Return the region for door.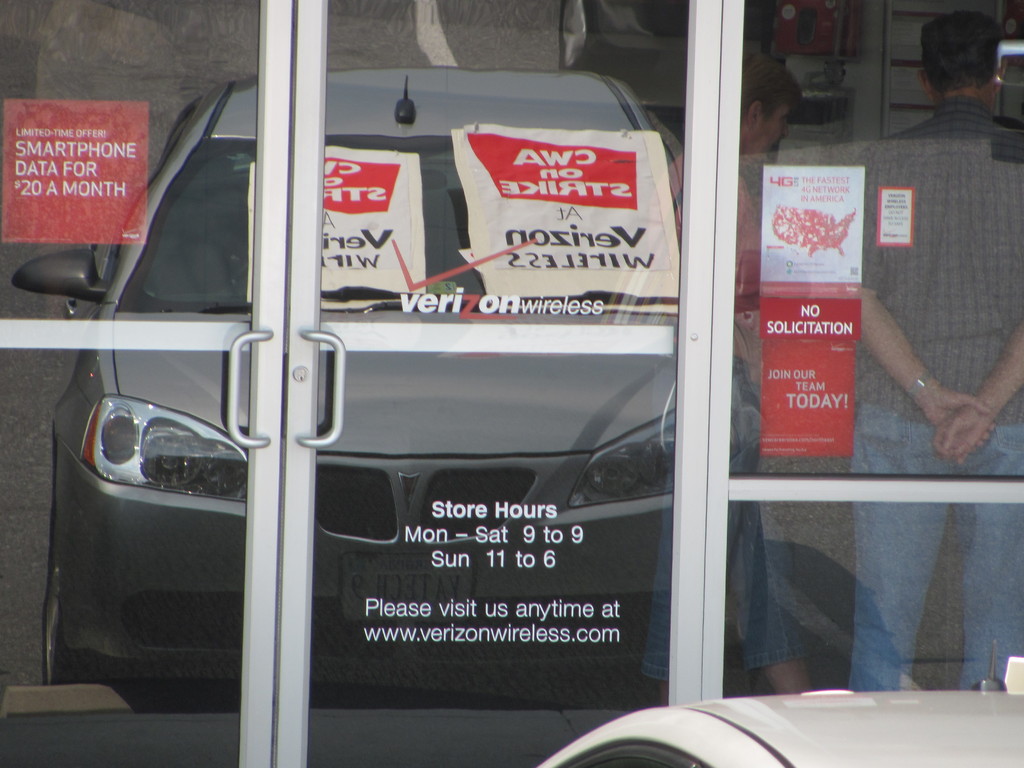
box=[278, 0, 717, 766].
